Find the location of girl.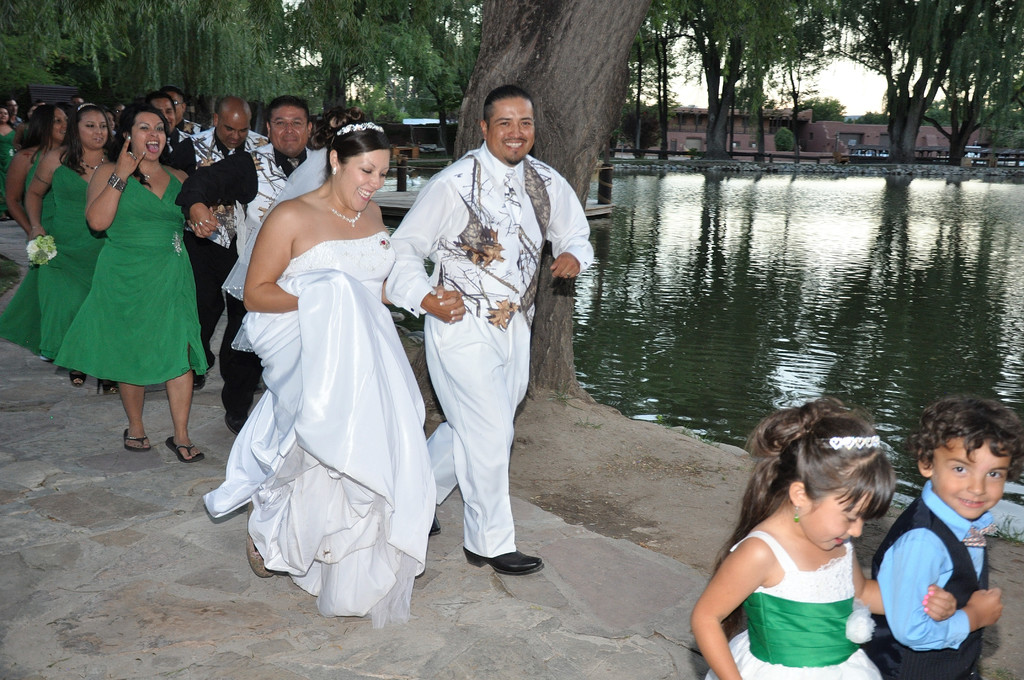
Location: 44,95,193,457.
